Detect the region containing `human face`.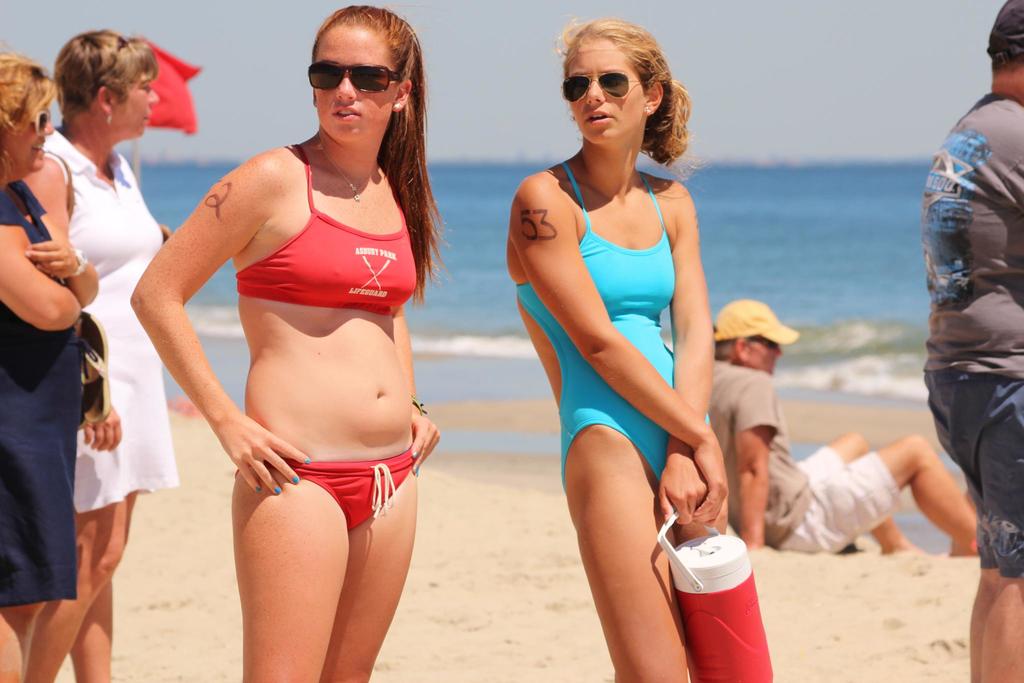
pyautogui.locateOnScreen(4, 96, 53, 171).
